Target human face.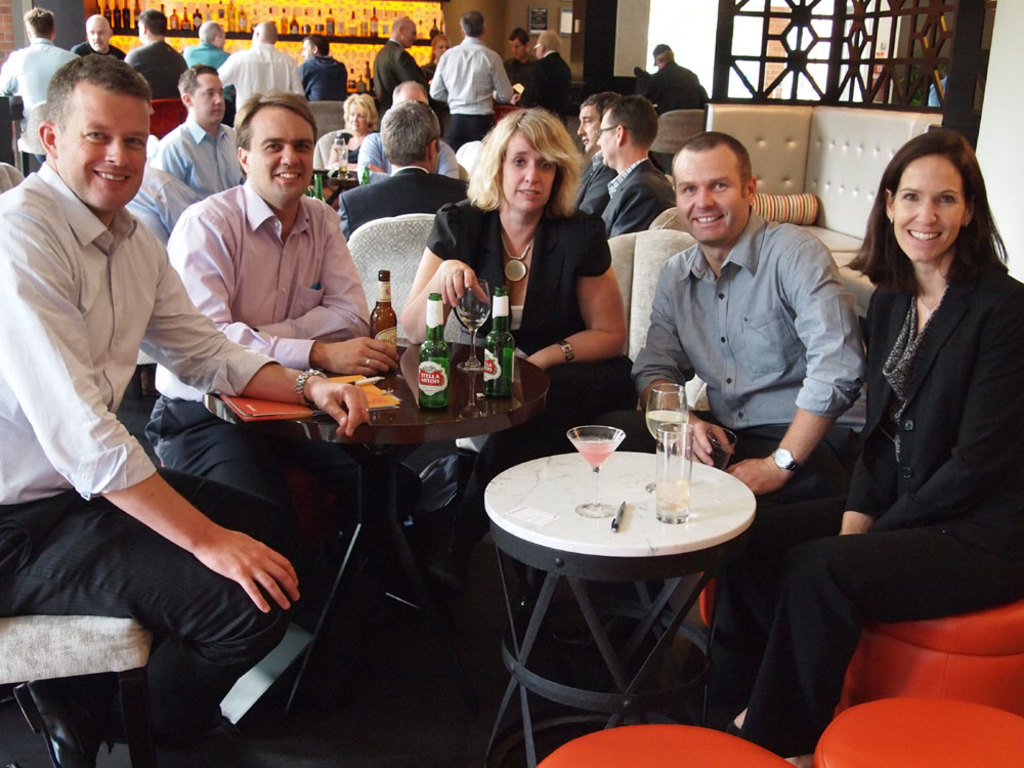
Target region: region(190, 73, 224, 124).
